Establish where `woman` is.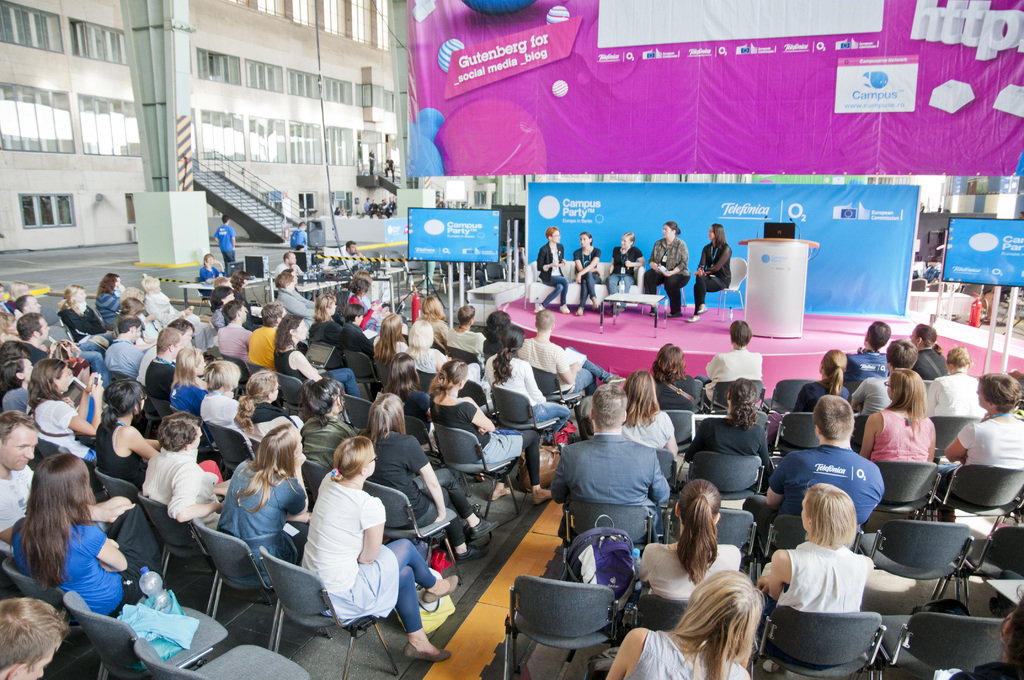
Established at pyautogui.locateOnScreen(929, 349, 987, 412).
